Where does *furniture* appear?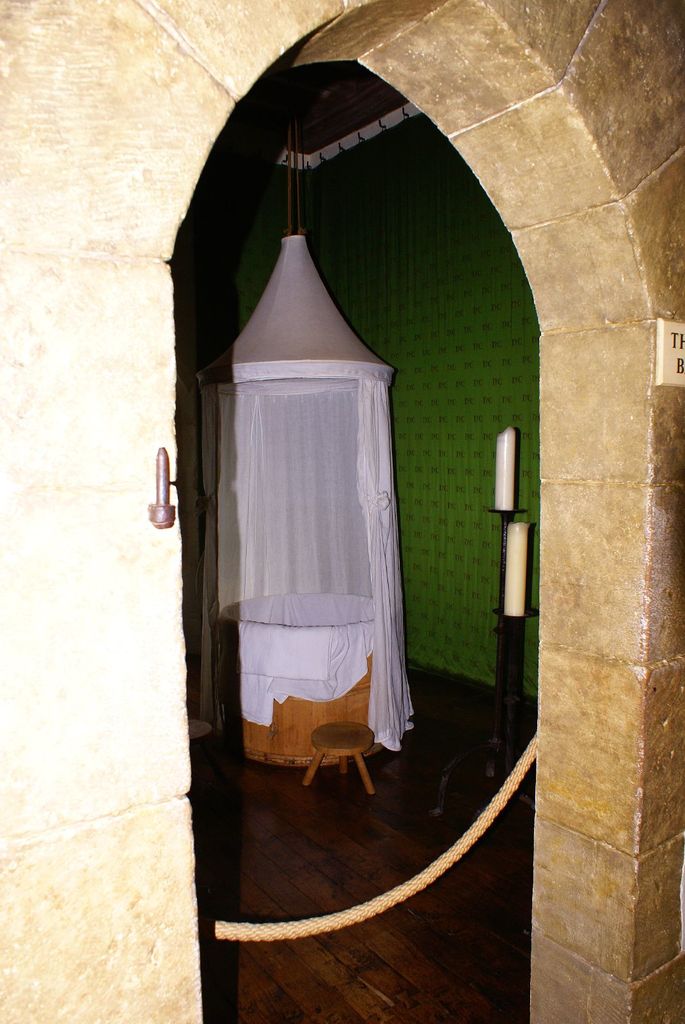
Appears at x1=302 y1=719 x2=377 y2=797.
